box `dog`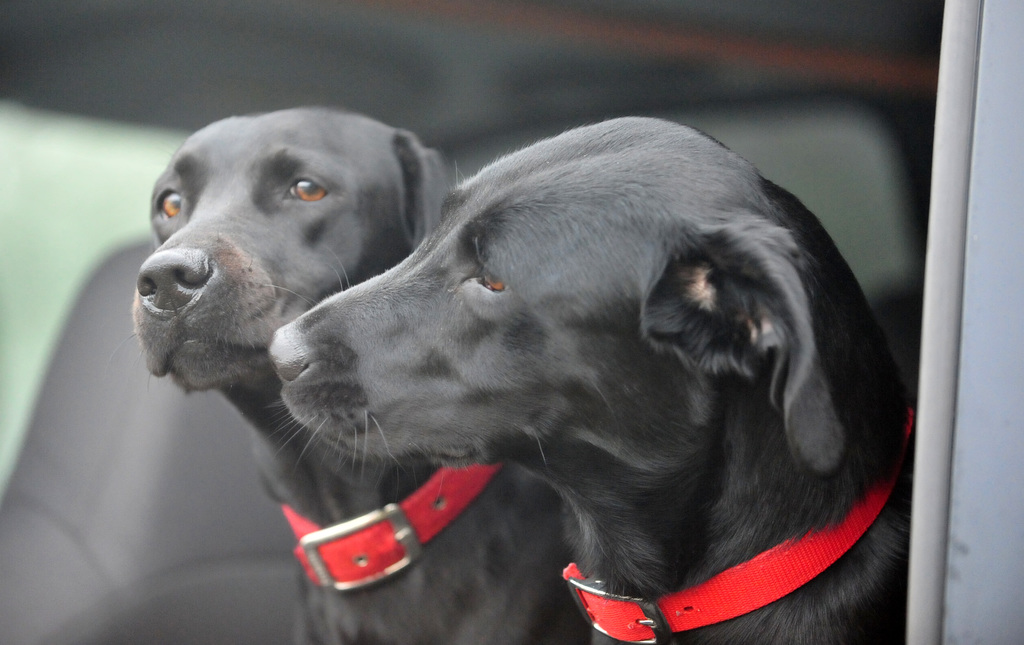
{"x1": 129, "y1": 102, "x2": 593, "y2": 644}
